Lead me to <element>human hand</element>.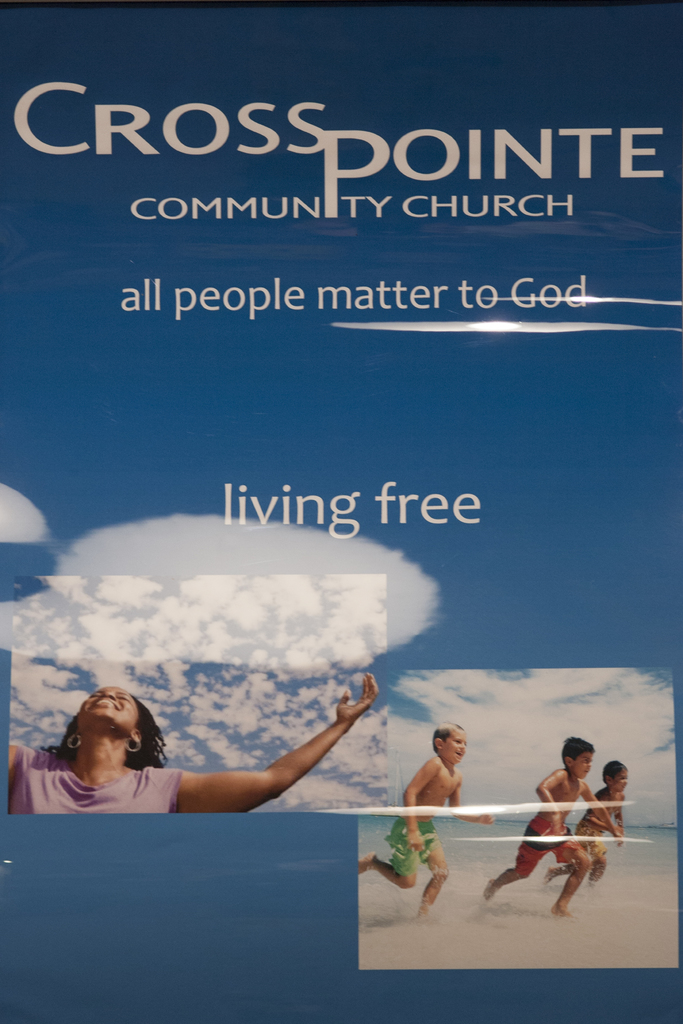
Lead to l=612, t=830, r=628, b=849.
